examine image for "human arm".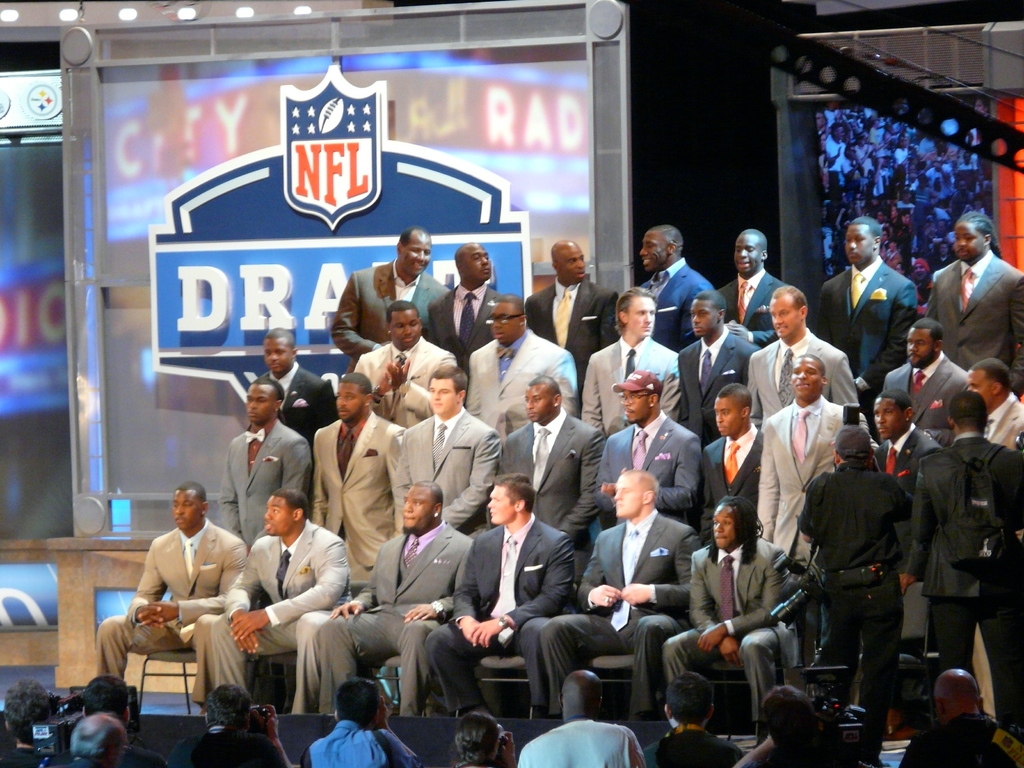
Examination result: bbox=[285, 436, 314, 500].
